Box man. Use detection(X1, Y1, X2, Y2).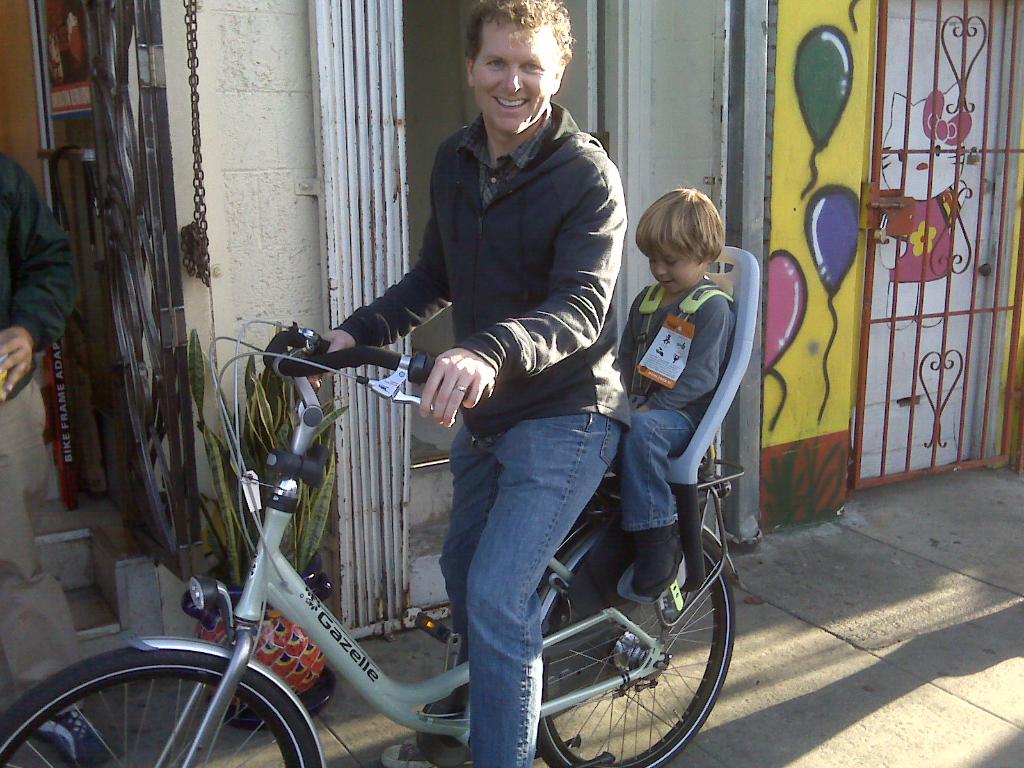
detection(0, 148, 104, 767).
